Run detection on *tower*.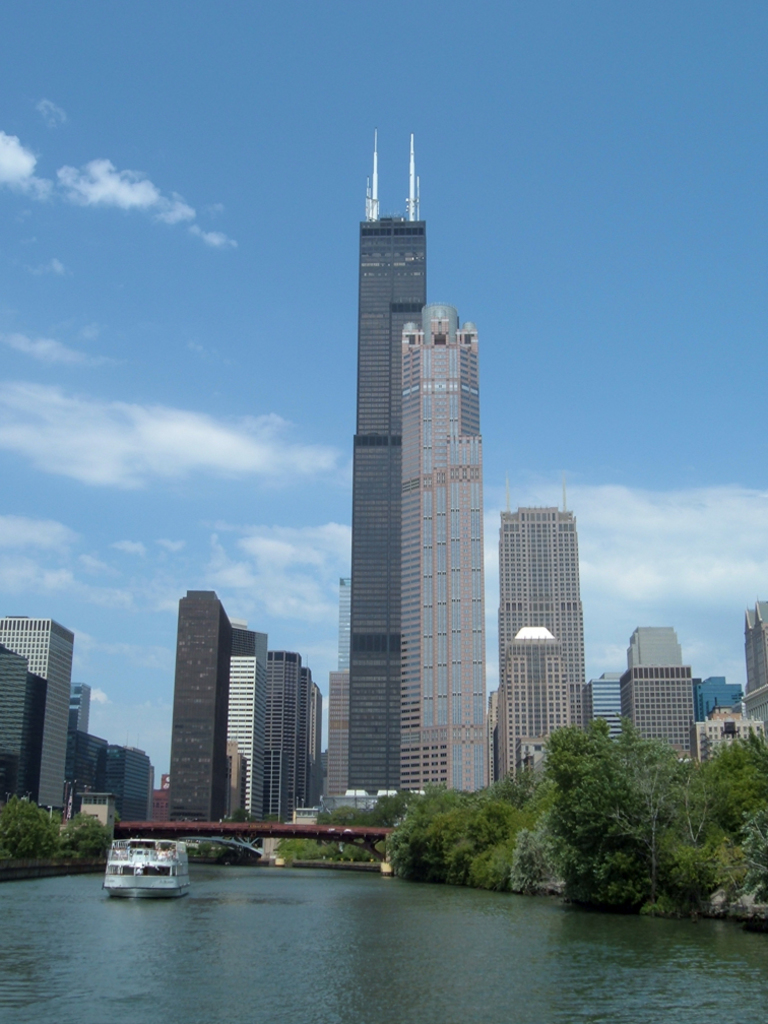
Result: box(385, 294, 485, 792).
